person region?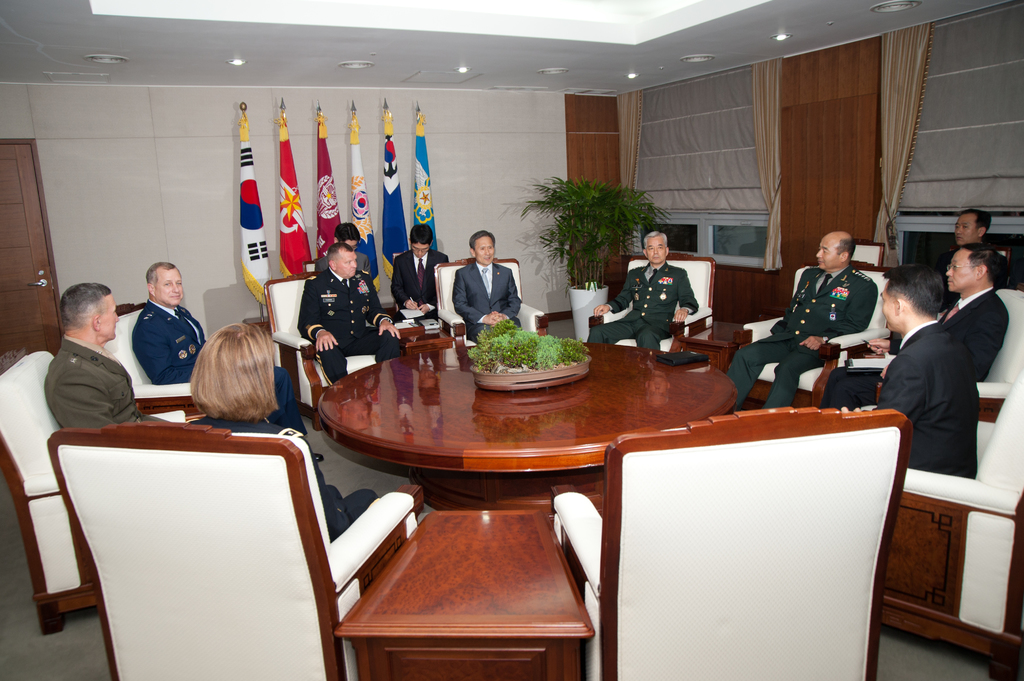
l=720, t=232, r=877, b=414
